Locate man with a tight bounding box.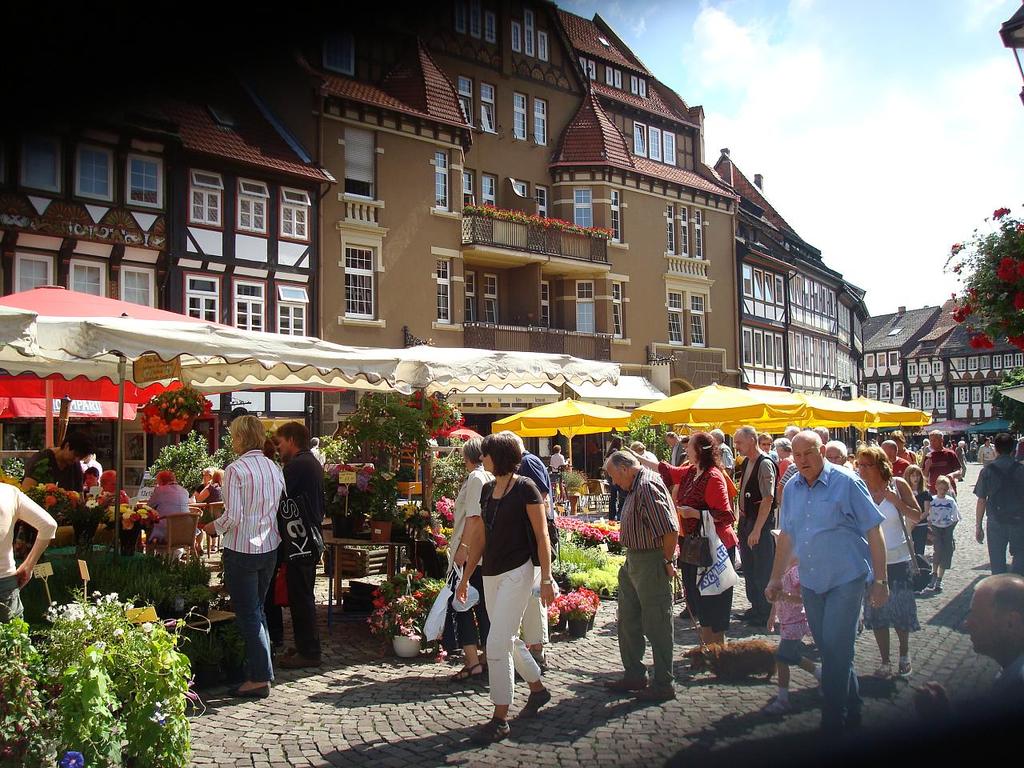
x1=766 y1=431 x2=886 y2=747.
